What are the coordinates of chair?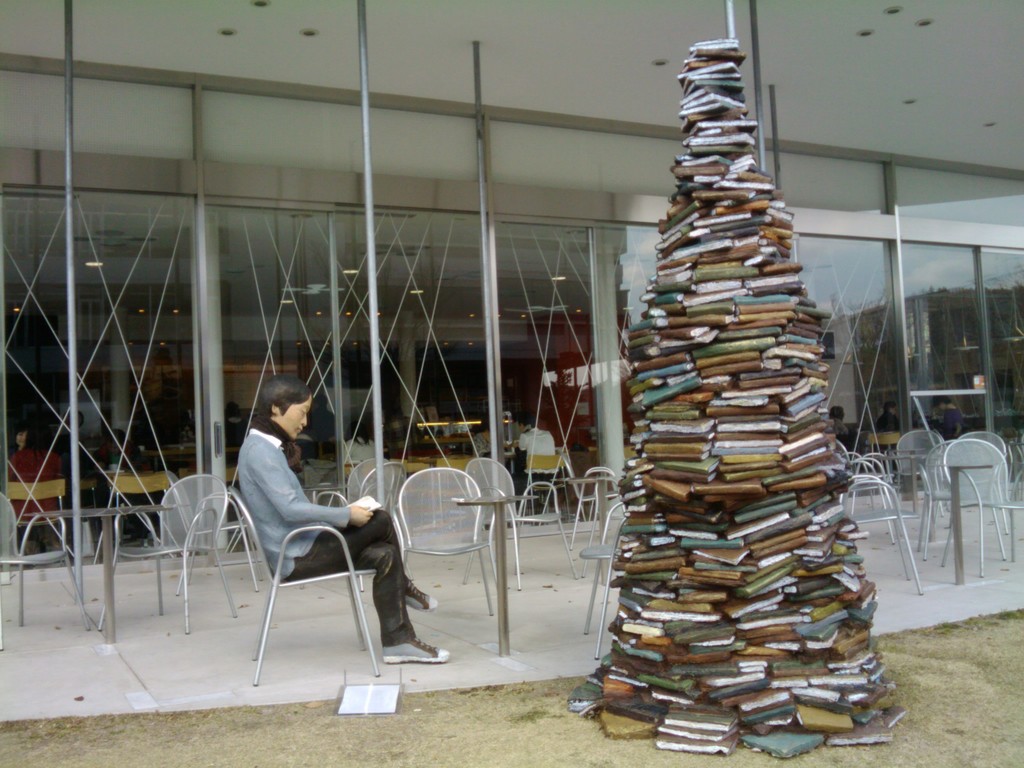
[left=968, top=426, right=1023, bottom=524].
